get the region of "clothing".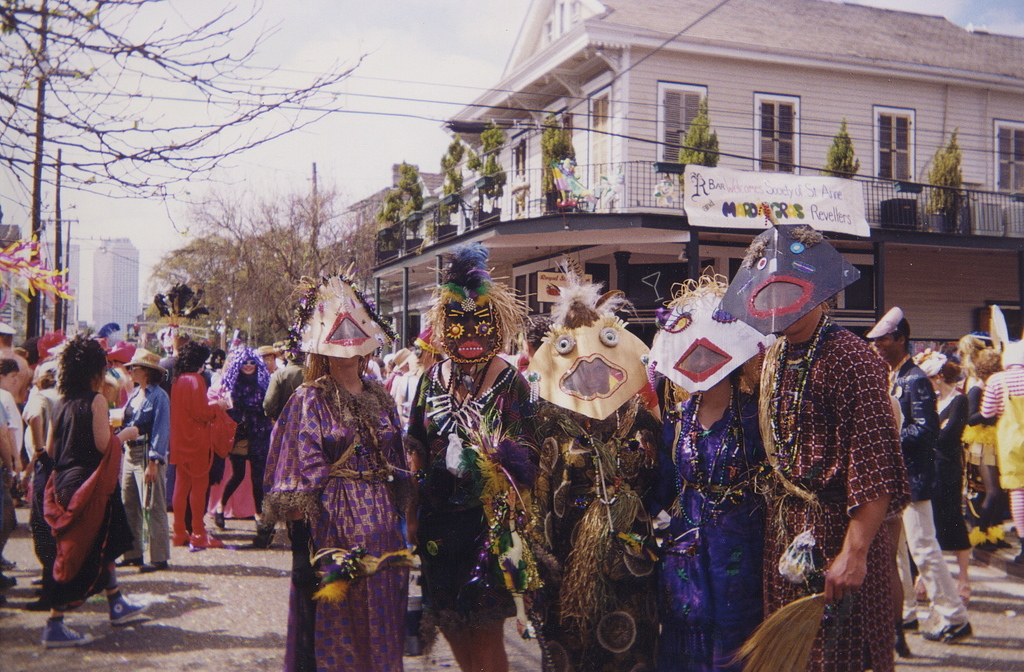
x1=657 y1=397 x2=783 y2=671.
